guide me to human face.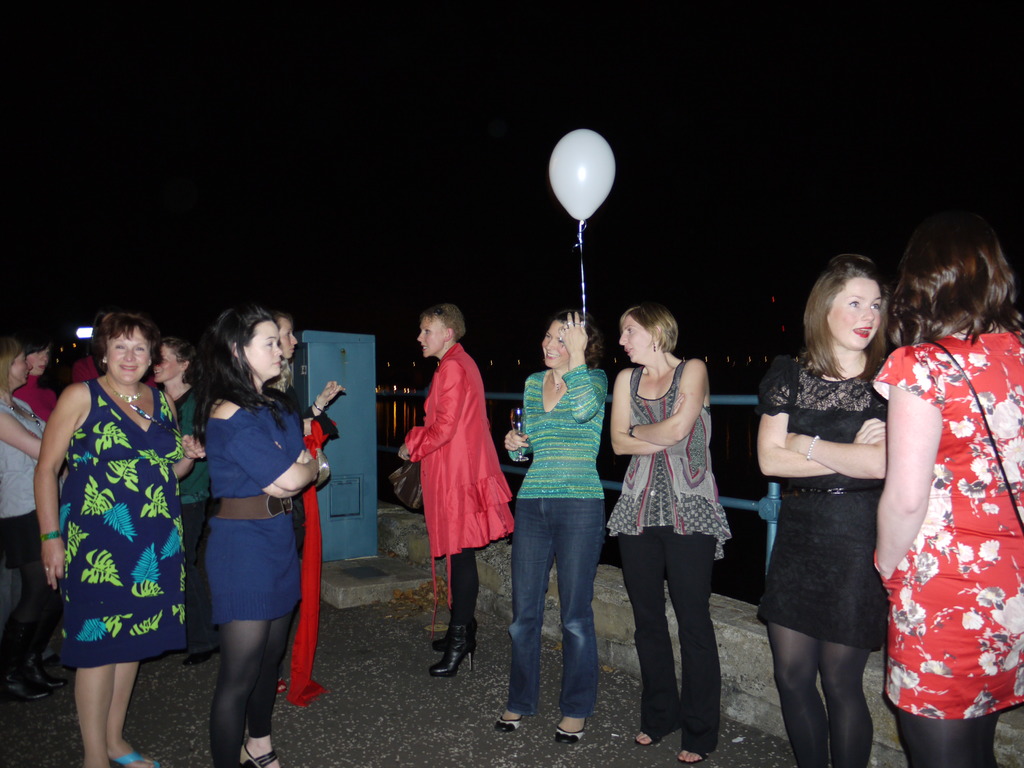
Guidance: box(12, 356, 24, 383).
